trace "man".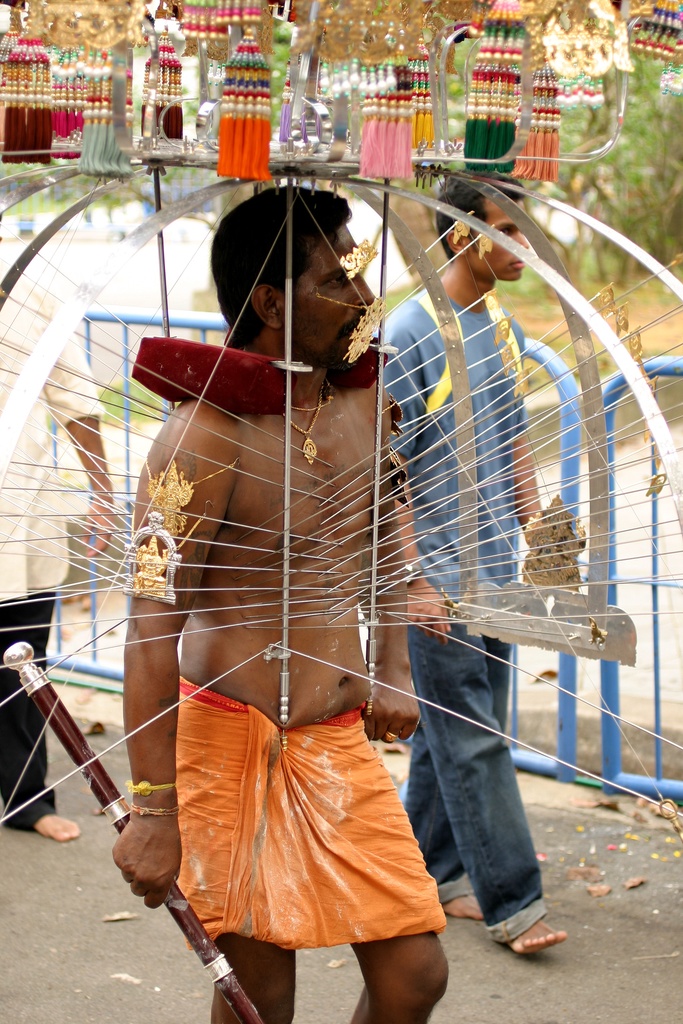
Traced to [x1=374, y1=171, x2=568, y2=953].
